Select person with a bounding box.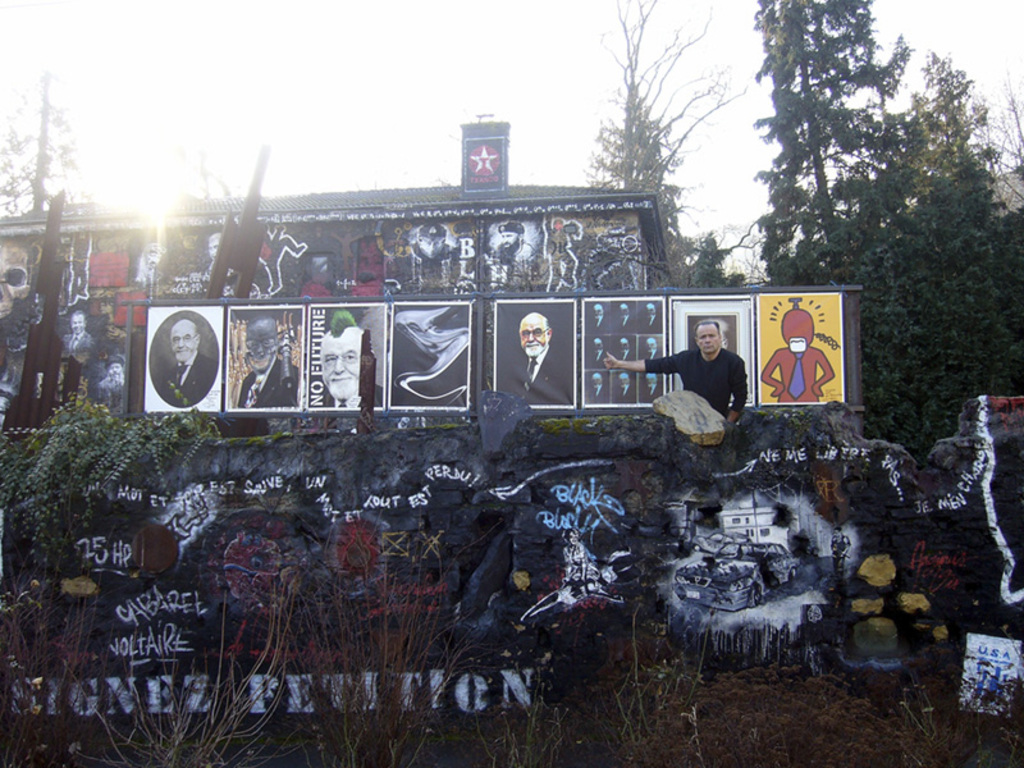
bbox=[614, 338, 637, 364].
